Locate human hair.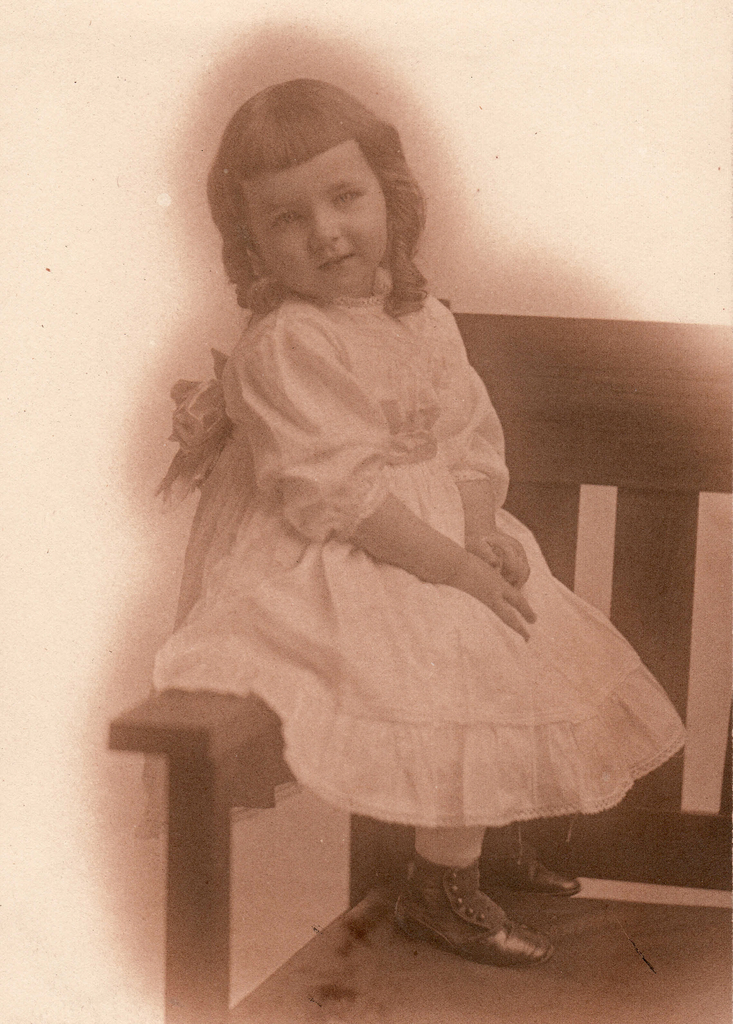
Bounding box: [202,81,415,276].
